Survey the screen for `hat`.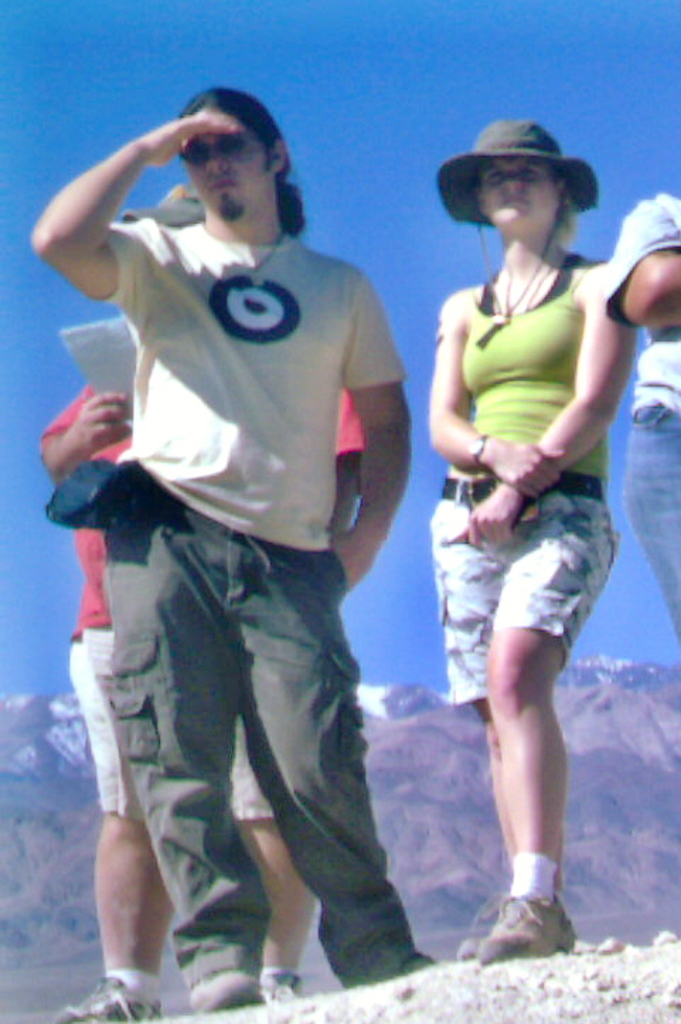
Survey found: select_region(123, 180, 208, 227).
